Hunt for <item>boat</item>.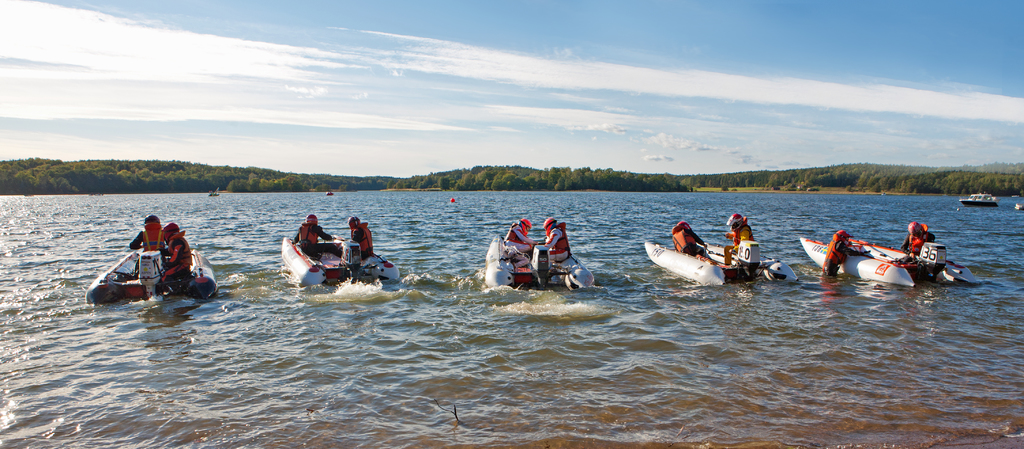
Hunted down at select_region(82, 245, 217, 304).
